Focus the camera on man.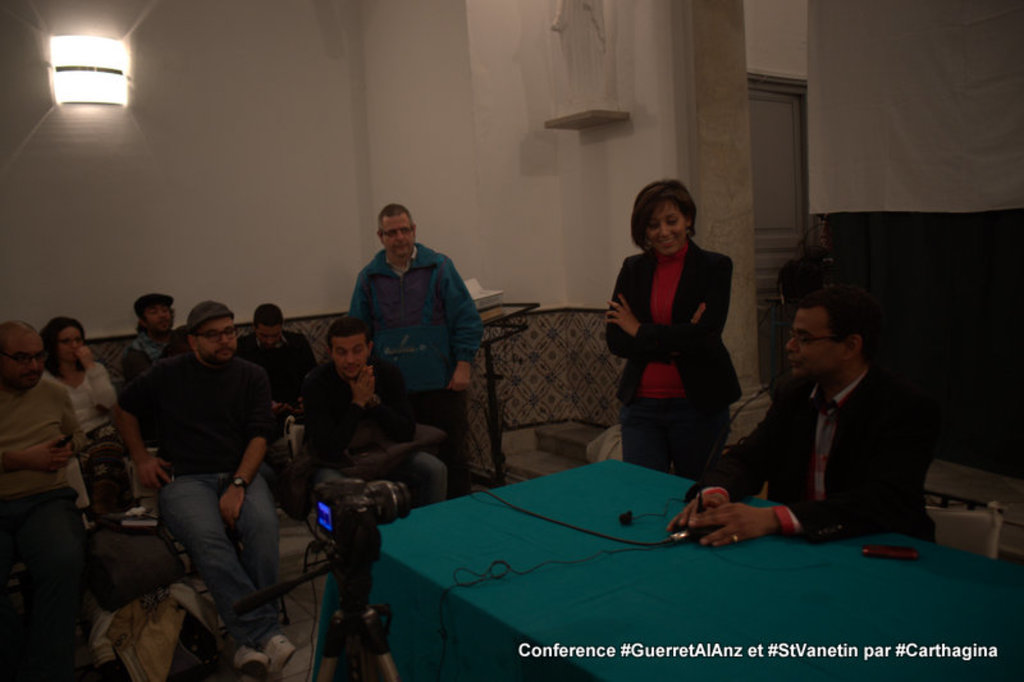
Focus region: [x1=236, y1=301, x2=320, y2=408].
